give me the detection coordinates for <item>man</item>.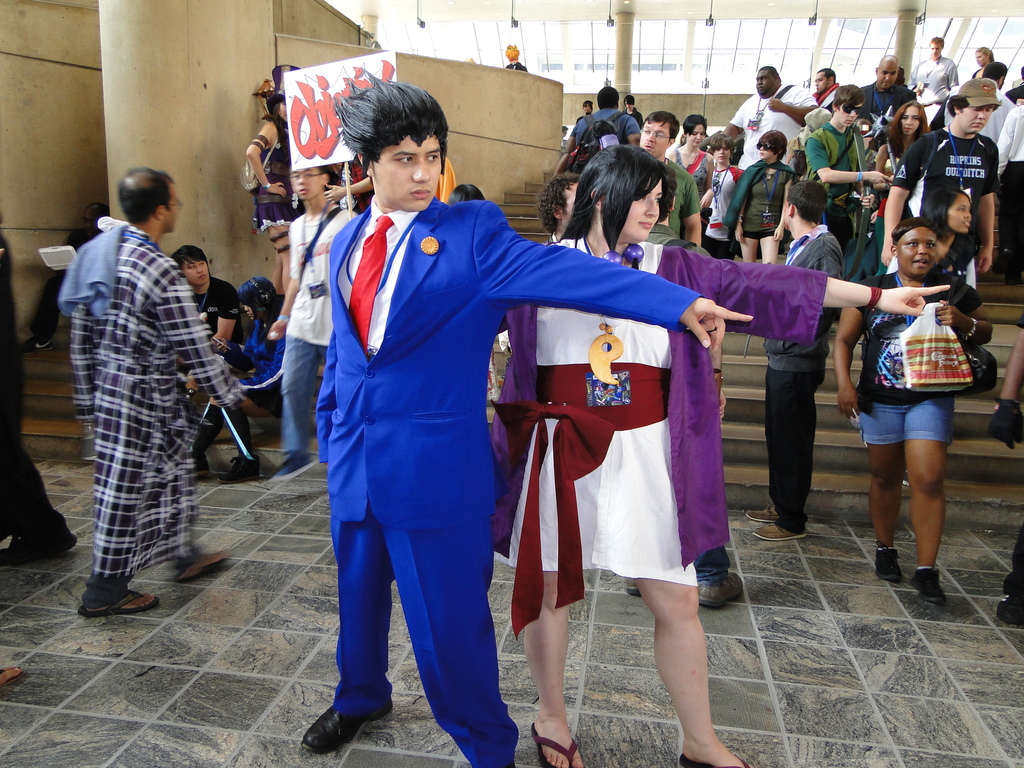
bbox(913, 37, 957, 103).
